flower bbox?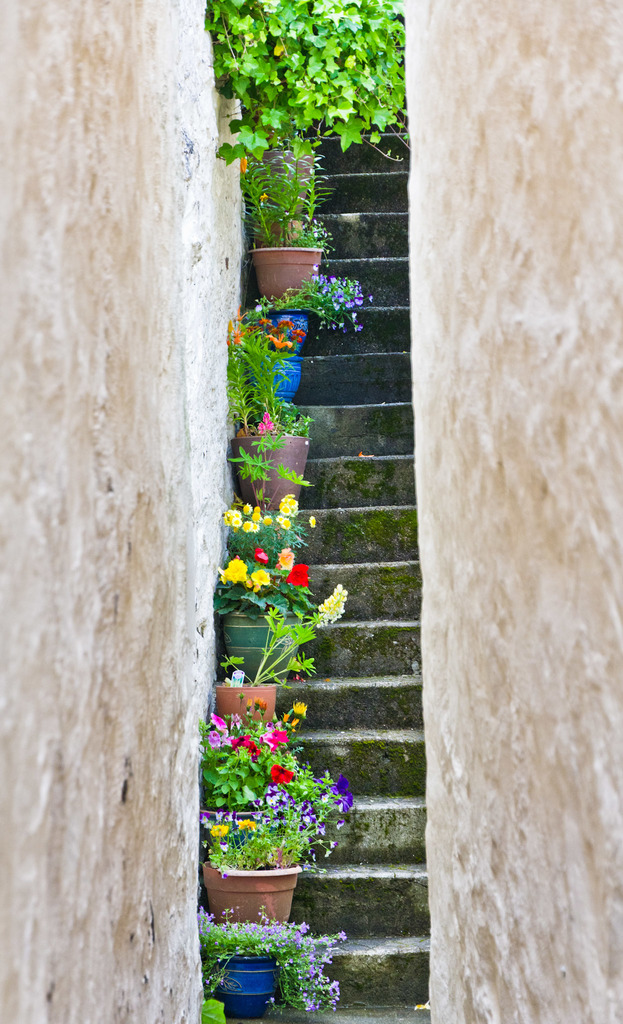
crop(371, 0, 400, 17)
